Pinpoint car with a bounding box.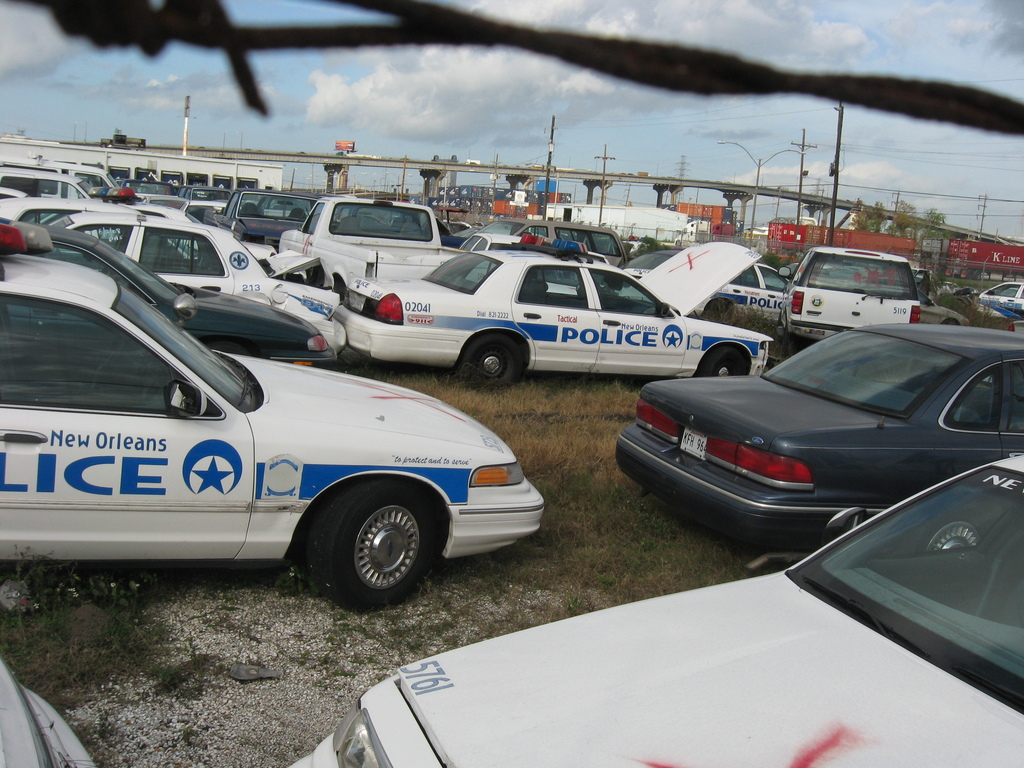
[52,209,351,356].
